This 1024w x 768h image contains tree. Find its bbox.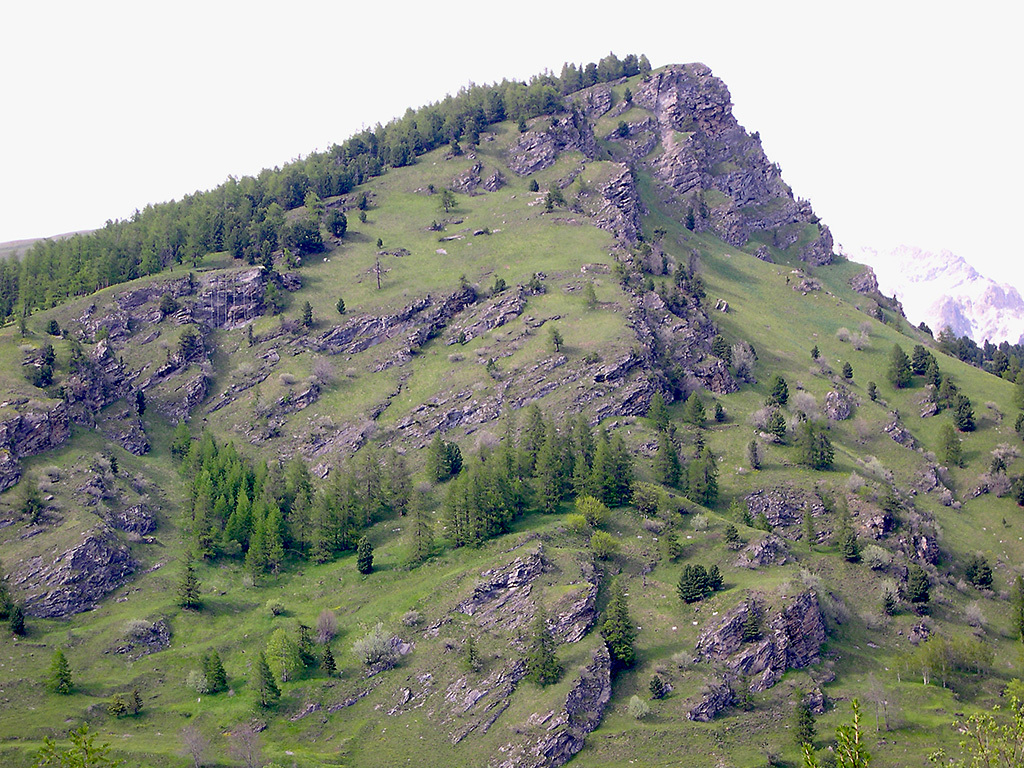
[909, 335, 925, 374].
